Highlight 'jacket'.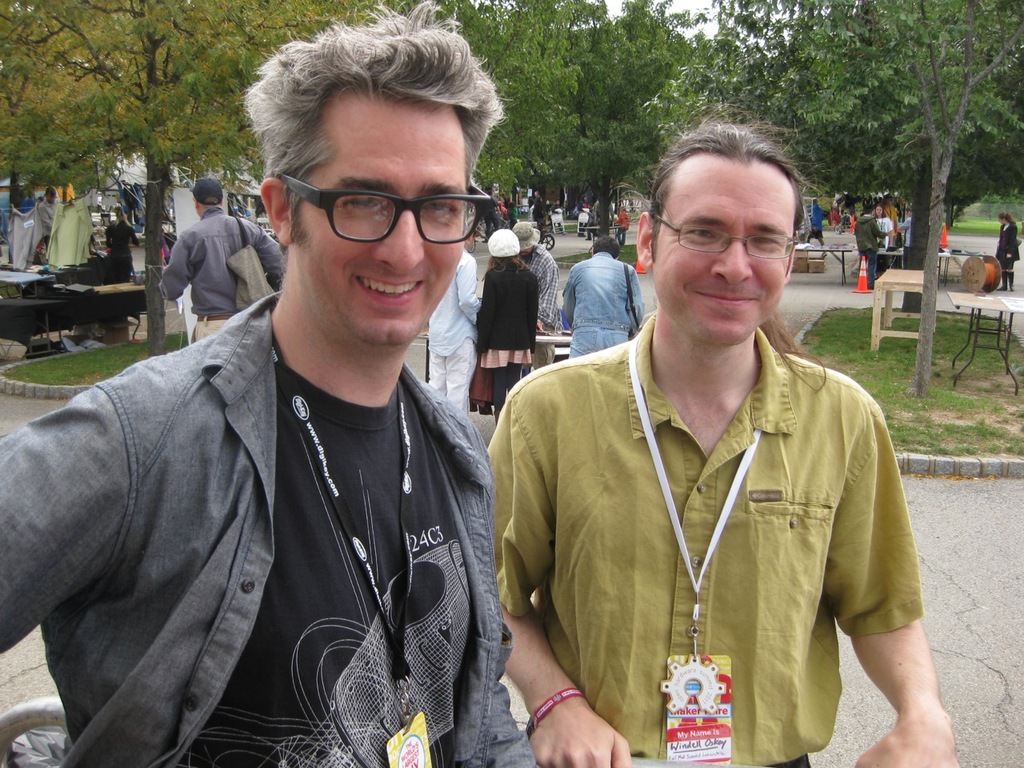
Highlighted region: bbox=[557, 250, 651, 361].
